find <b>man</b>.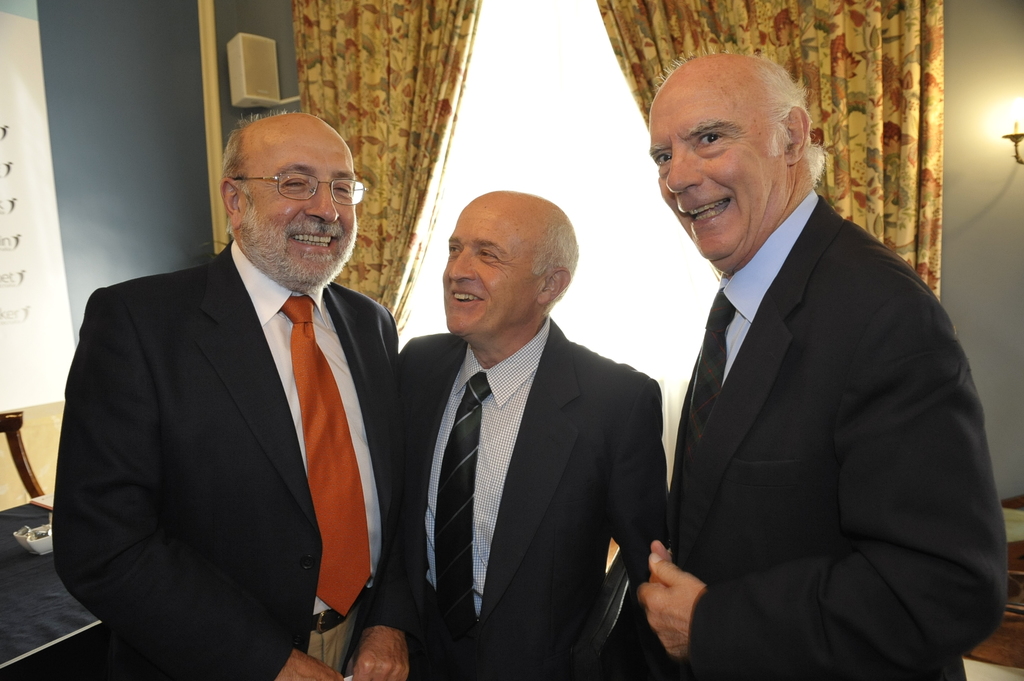
643, 54, 1011, 680.
